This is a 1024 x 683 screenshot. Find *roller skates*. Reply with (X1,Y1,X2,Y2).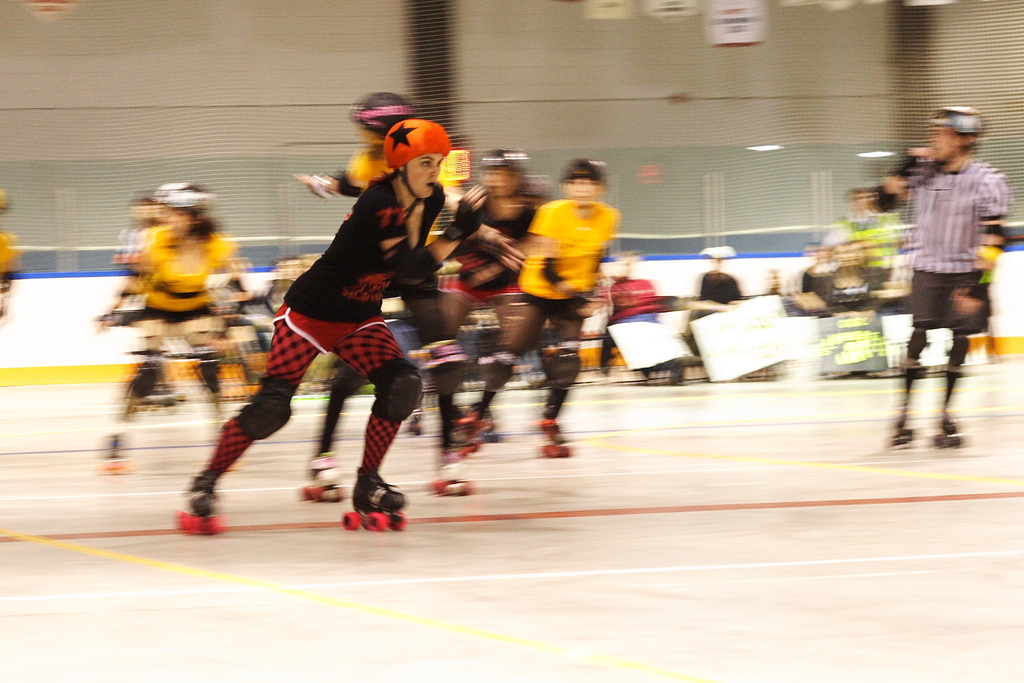
(536,416,573,460).
